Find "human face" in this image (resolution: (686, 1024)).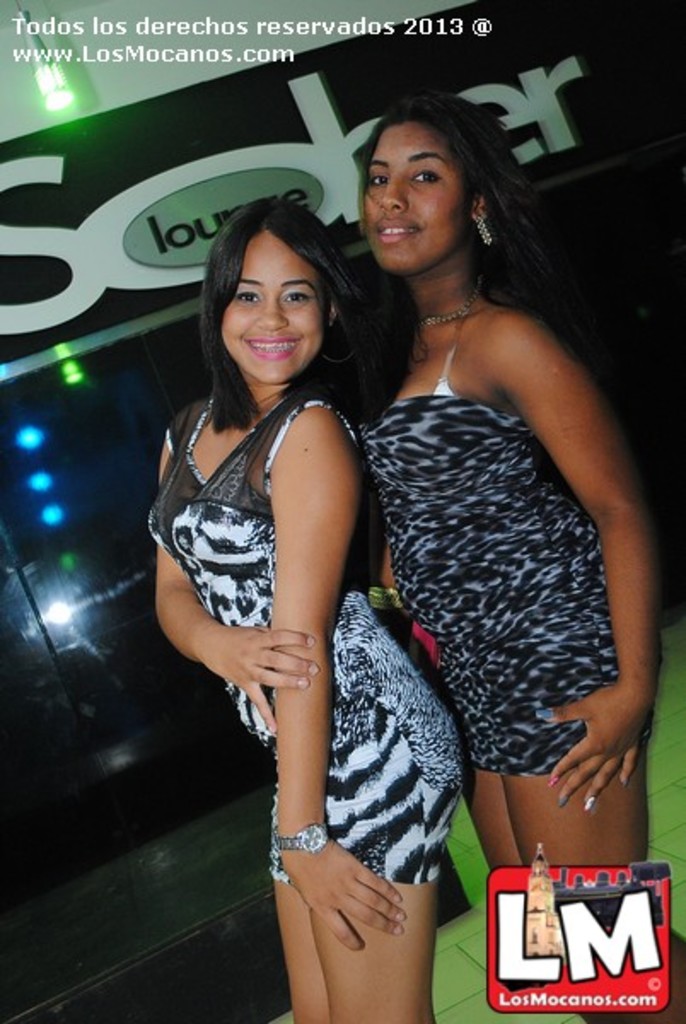
[x1=220, y1=229, x2=326, y2=387].
